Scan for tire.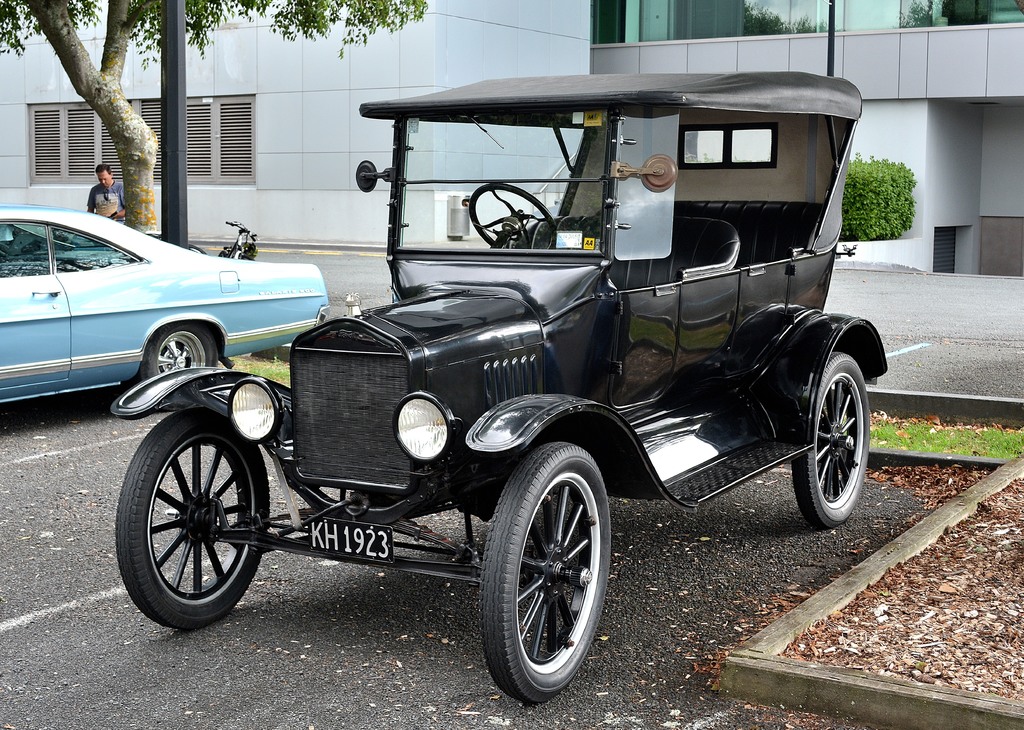
Scan result: box=[118, 324, 229, 407].
